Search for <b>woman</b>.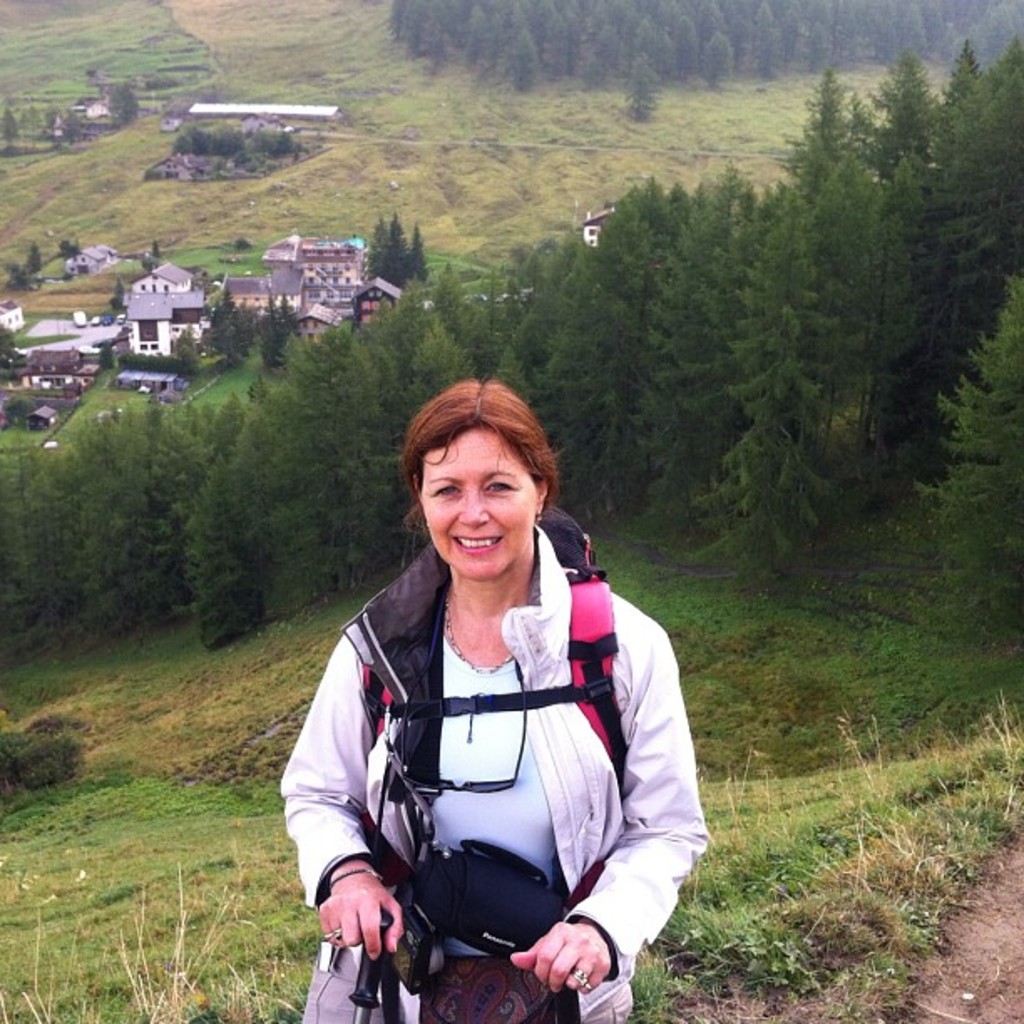
Found at bbox(305, 336, 683, 1023).
